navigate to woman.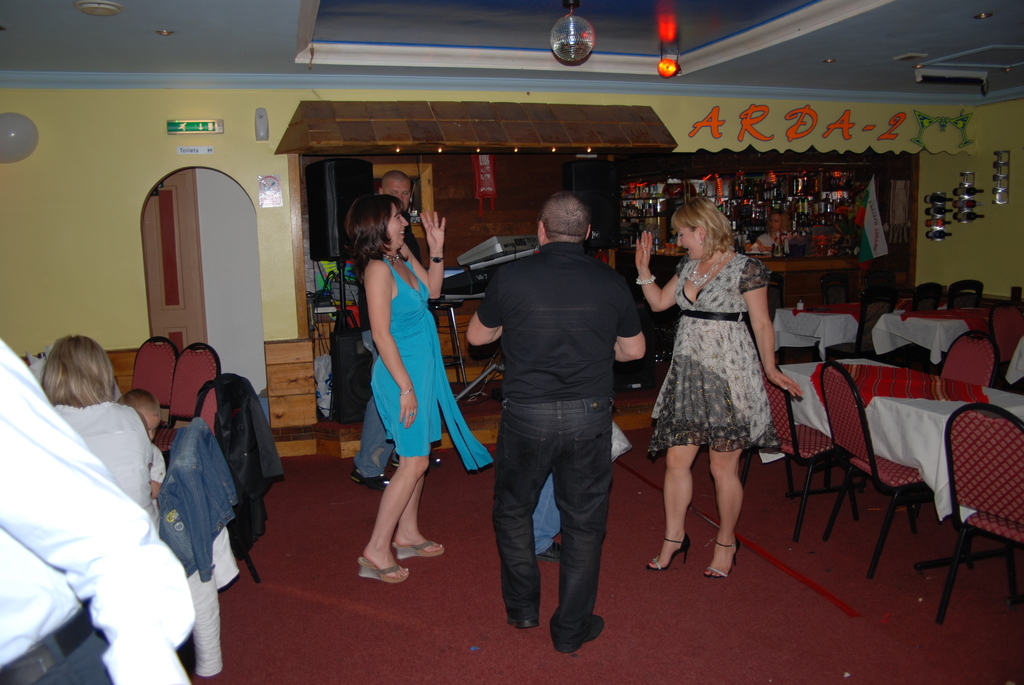
Navigation target: rect(38, 325, 165, 532).
